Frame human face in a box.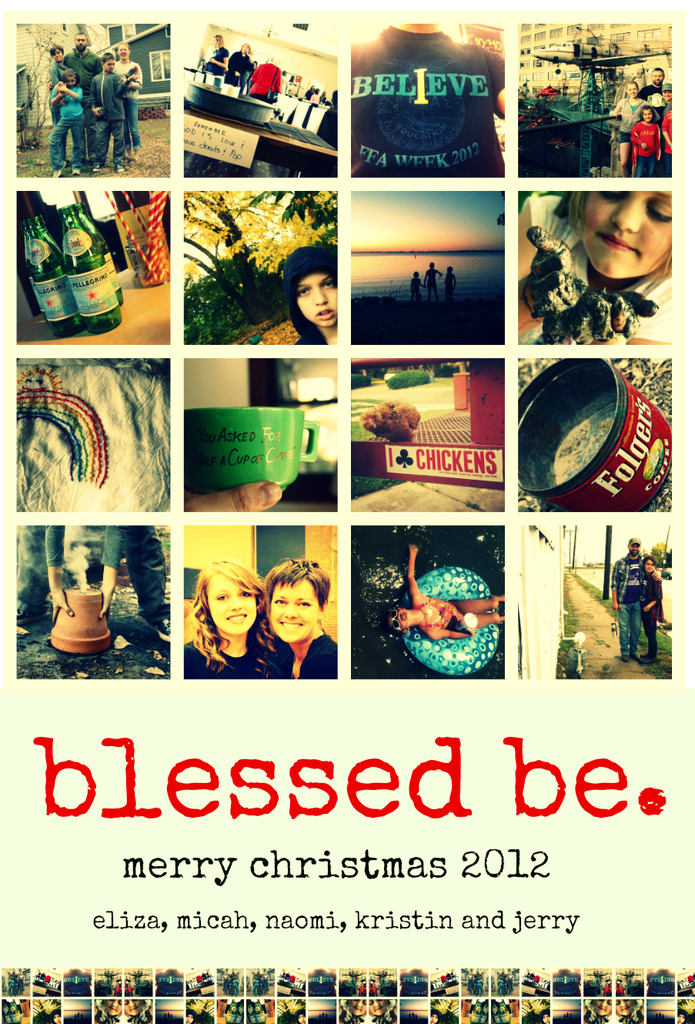
(52,50,62,62).
